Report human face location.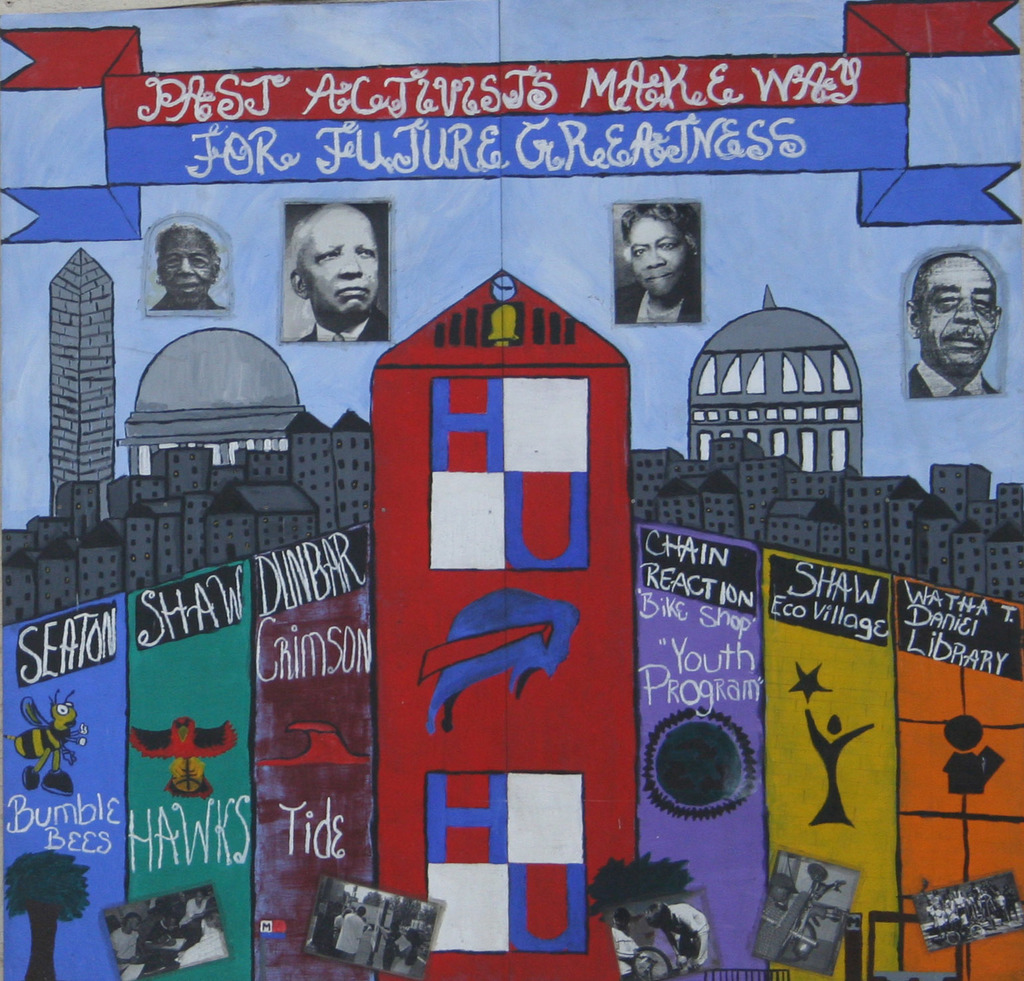
Report: rect(616, 208, 700, 295).
